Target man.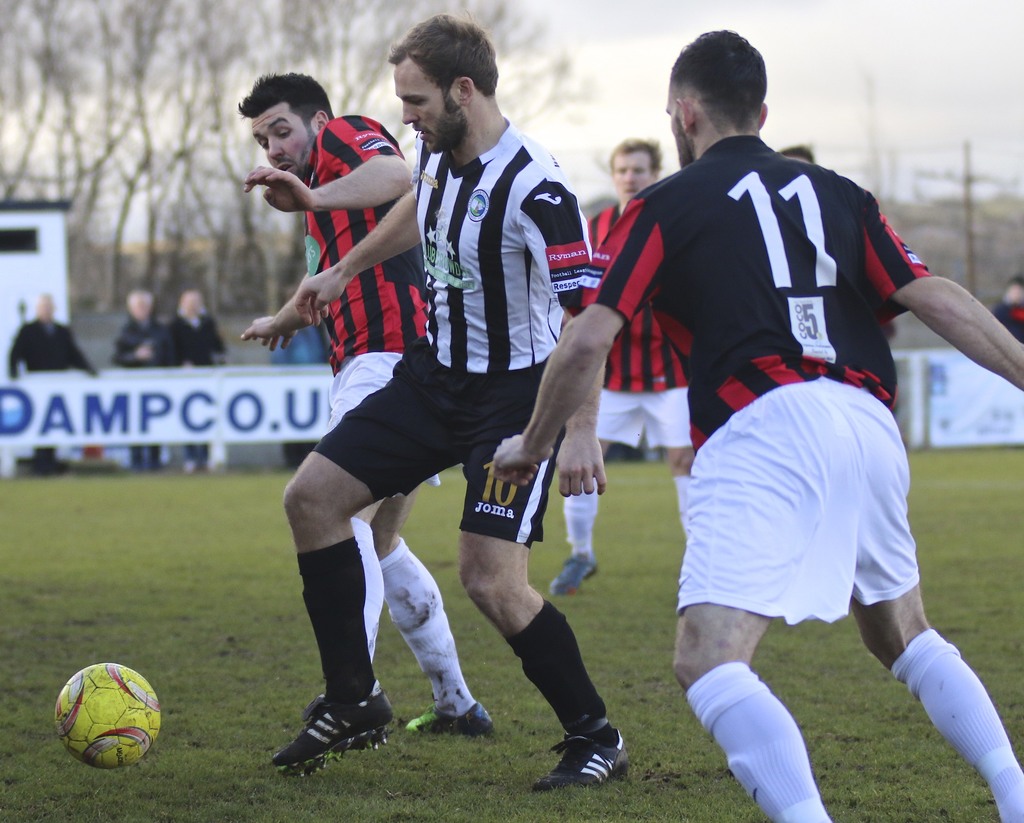
Target region: (left=547, top=138, right=701, bottom=605).
